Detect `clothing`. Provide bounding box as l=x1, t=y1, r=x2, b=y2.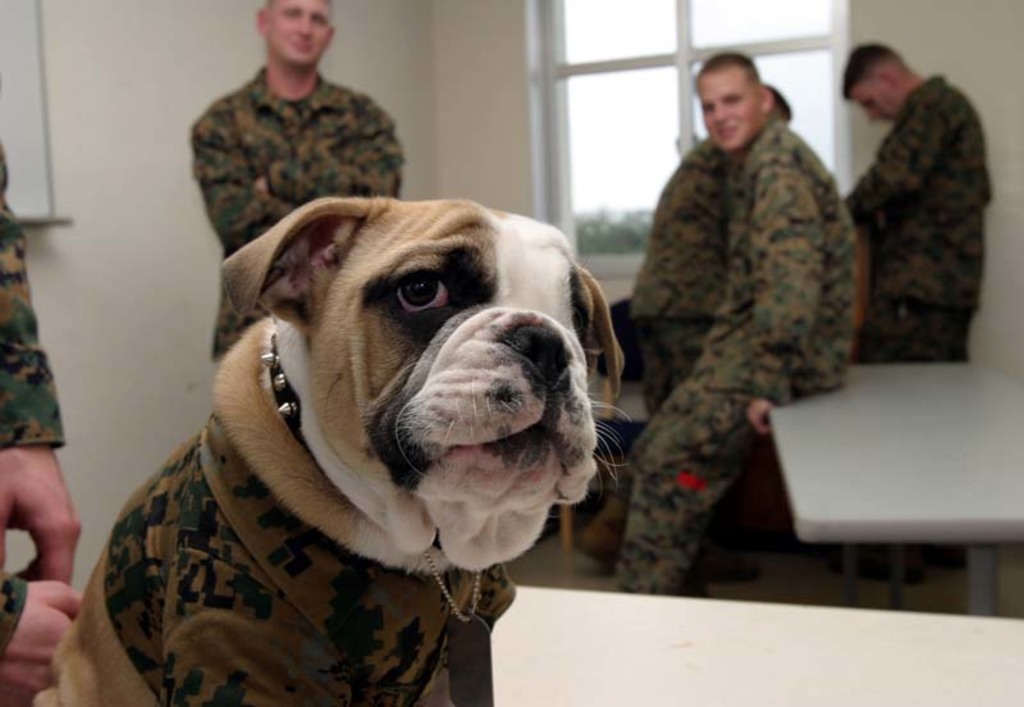
l=195, t=65, r=392, b=357.
